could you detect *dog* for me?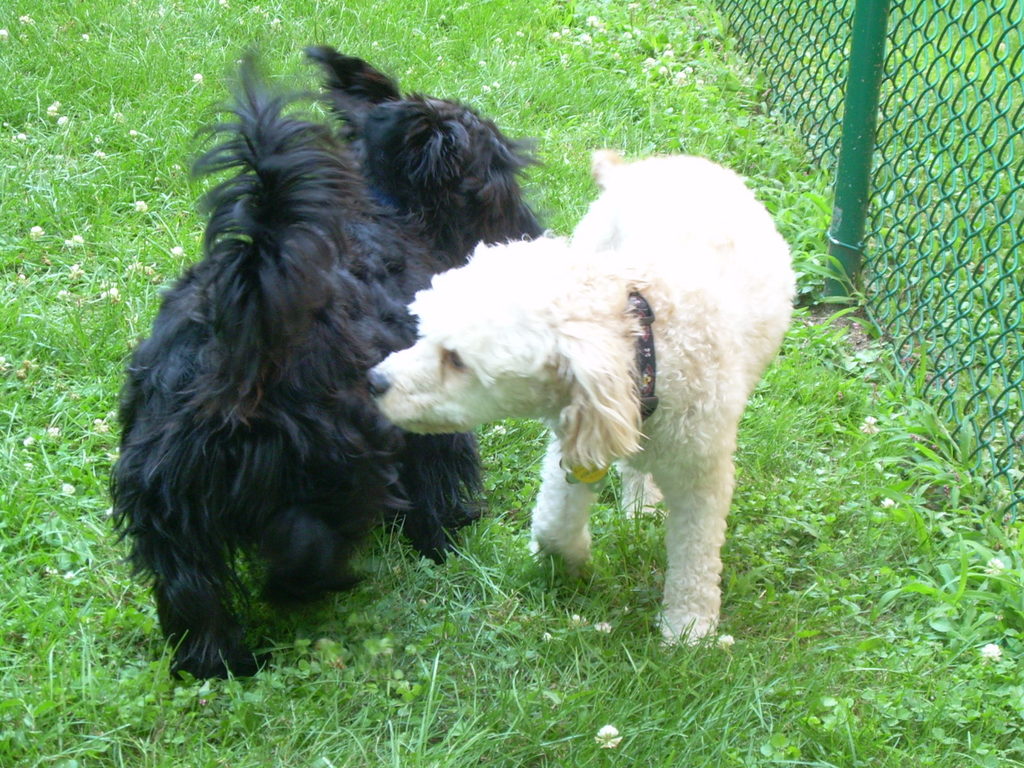
Detection result: 100, 38, 554, 685.
